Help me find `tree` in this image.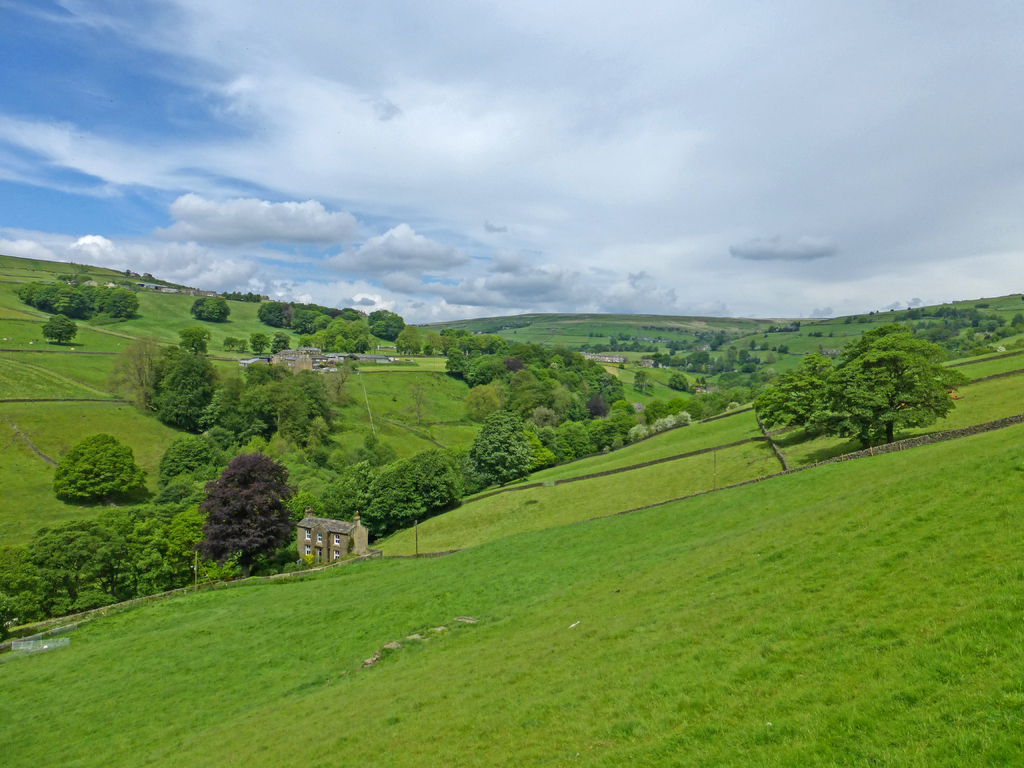
Found it: 200,435,226,463.
